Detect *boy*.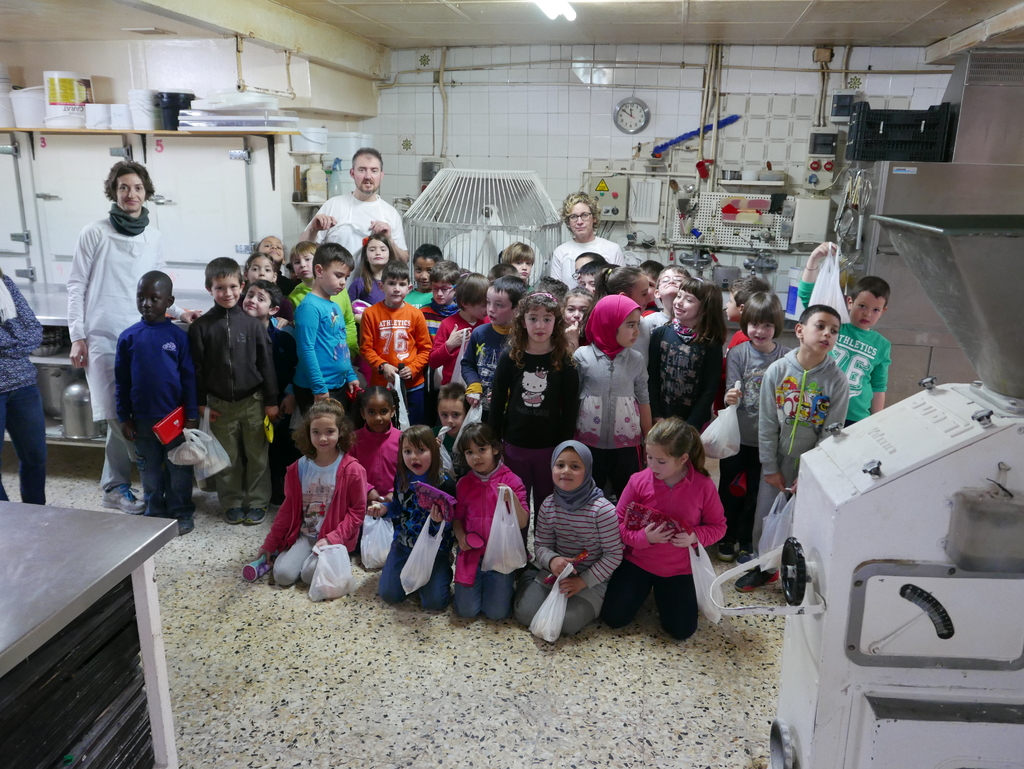
Detected at Rect(714, 274, 771, 419).
